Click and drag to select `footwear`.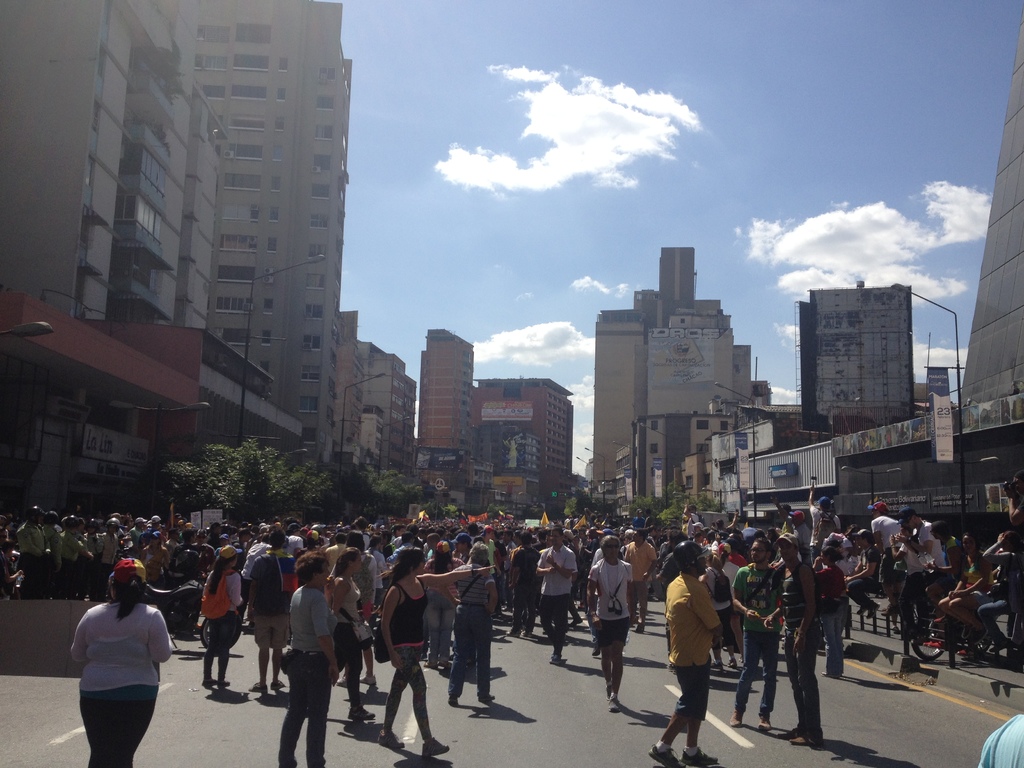
Selection: [541, 625, 547, 636].
